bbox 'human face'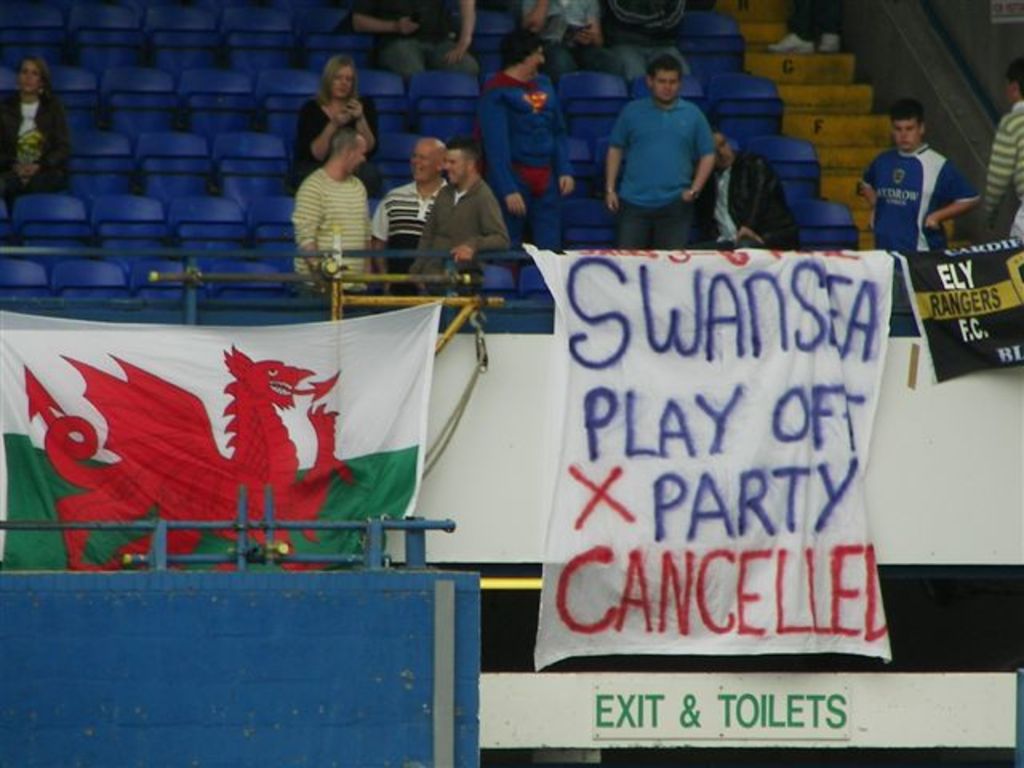
rect(14, 58, 37, 94)
